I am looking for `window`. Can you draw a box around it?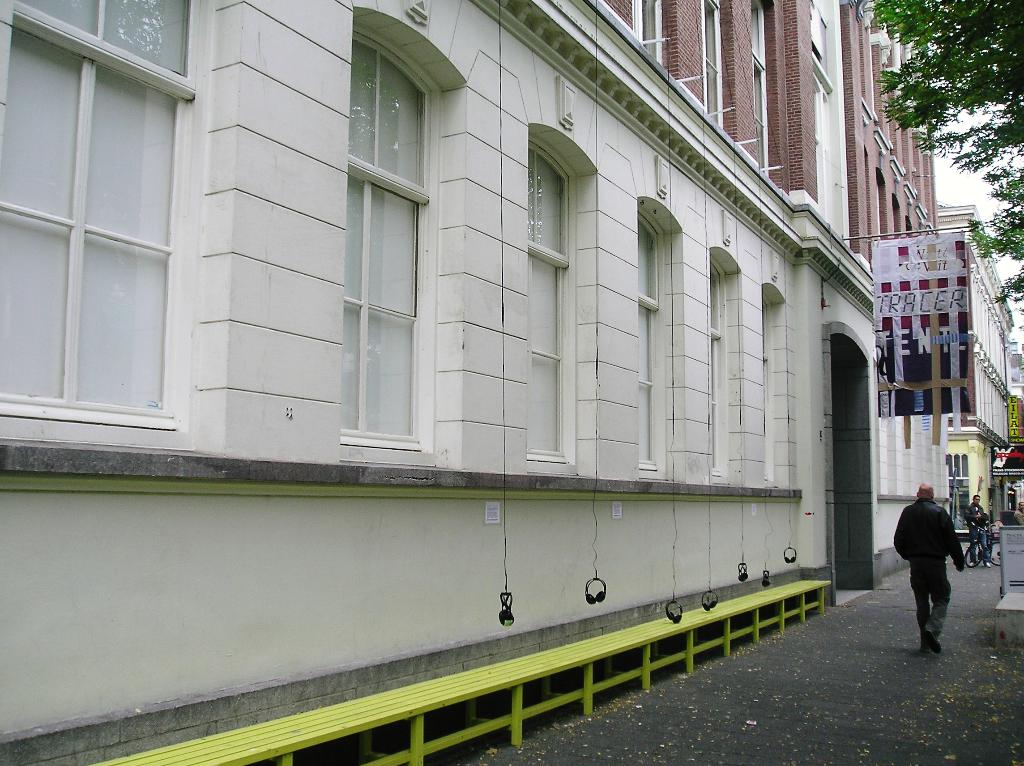
Sure, the bounding box is {"x1": 765, "y1": 282, "x2": 785, "y2": 490}.
